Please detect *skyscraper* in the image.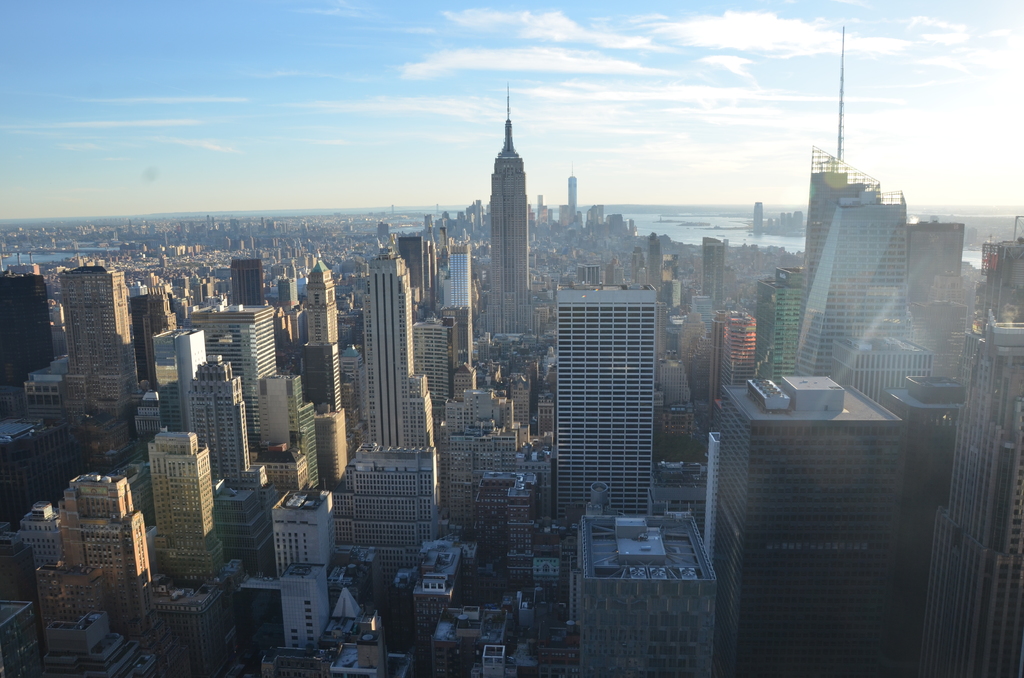
[left=563, top=167, right=577, bottom=206].
